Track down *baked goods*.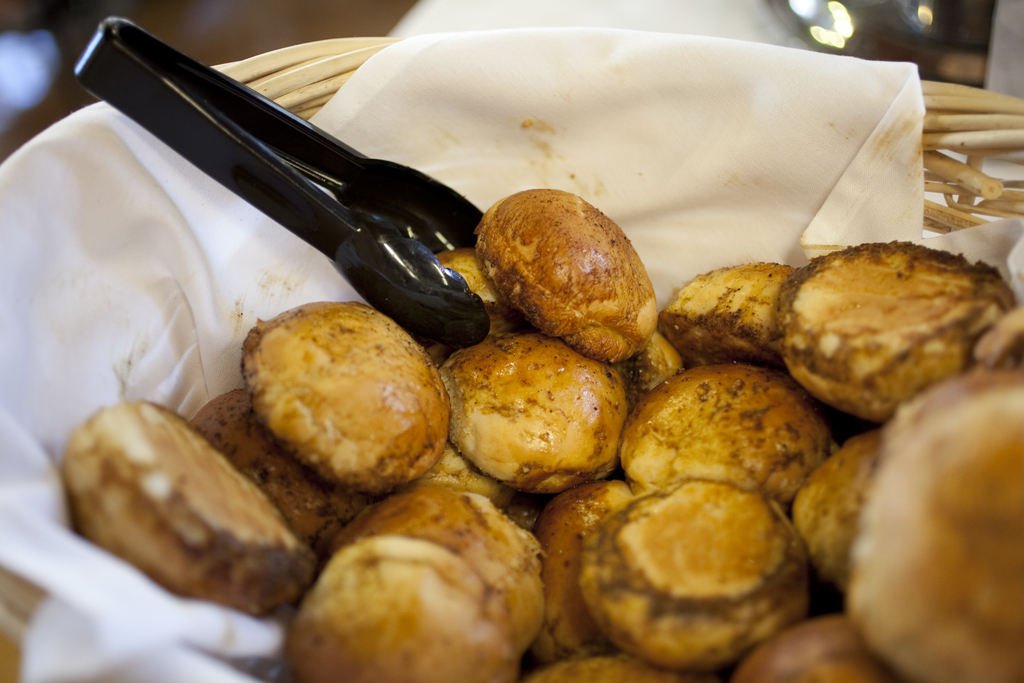
Tracked to 580 470 820 671.
